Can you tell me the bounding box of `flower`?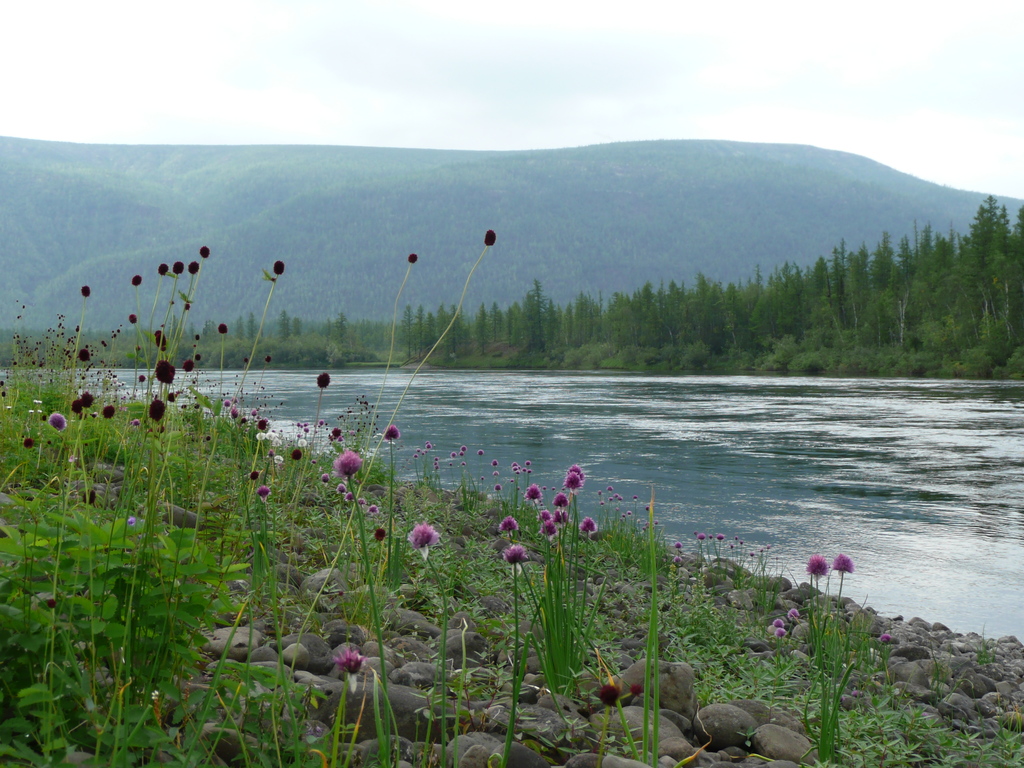
bbox=(82, 284, 93, 297).
